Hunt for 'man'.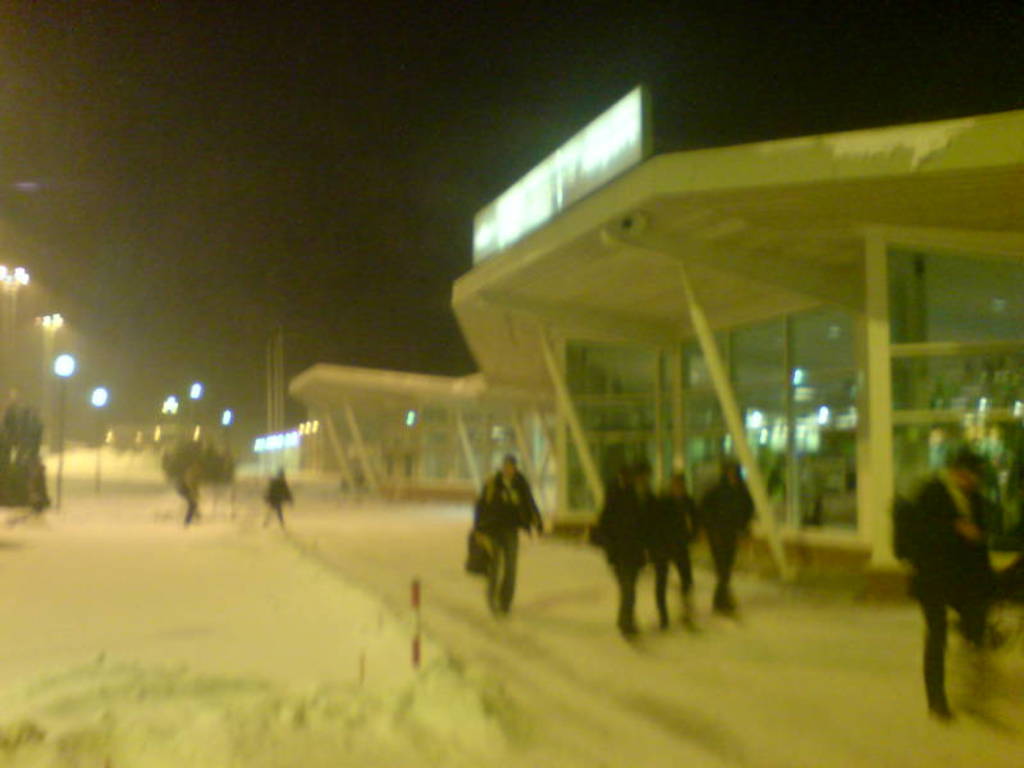
Hunted down at bbox=[709, 461, 756, 621].
